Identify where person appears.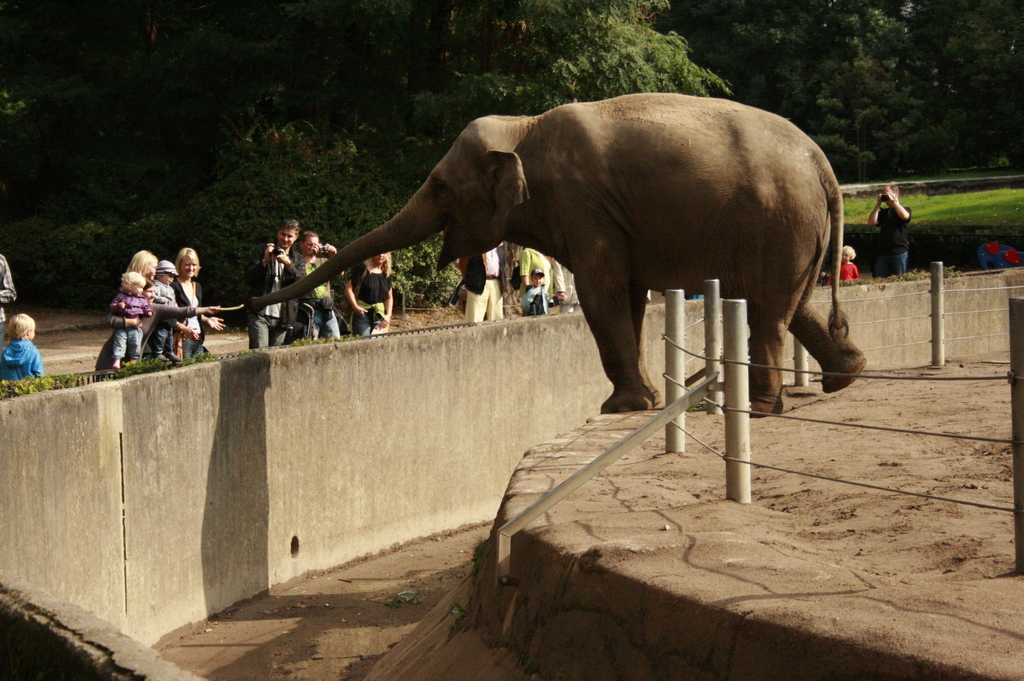
Appears at <bbox>170, 237, 228, 362</bbox>.
